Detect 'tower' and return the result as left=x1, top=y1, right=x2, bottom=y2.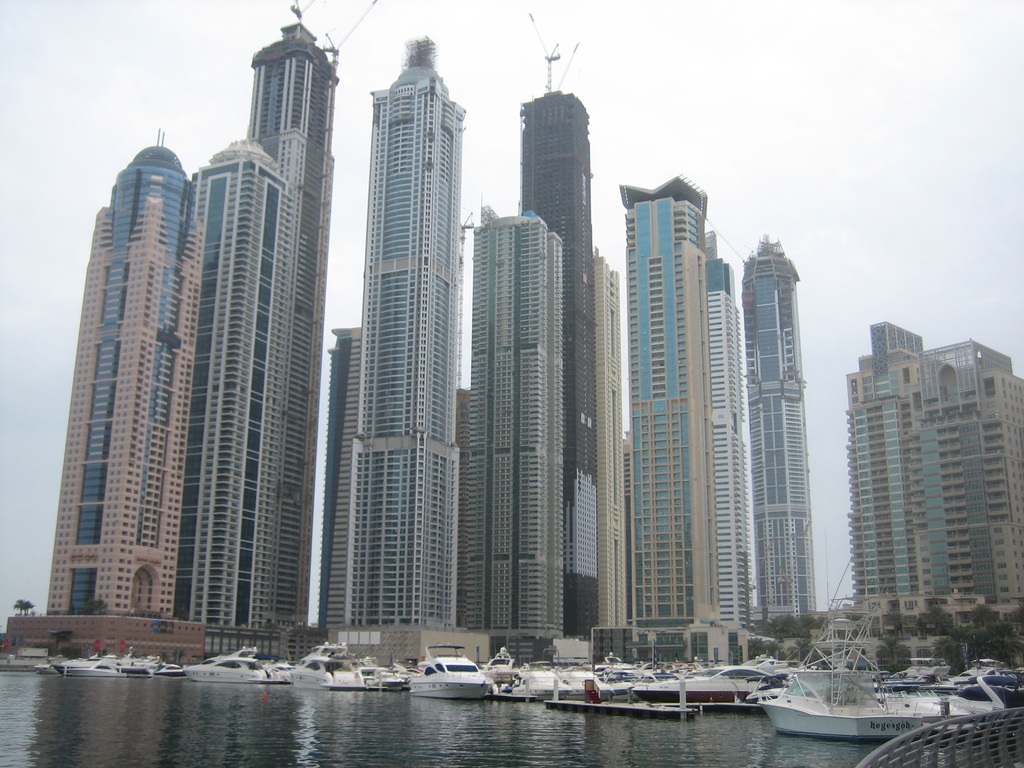
left=743, top=243, right=817, bottom=648.
